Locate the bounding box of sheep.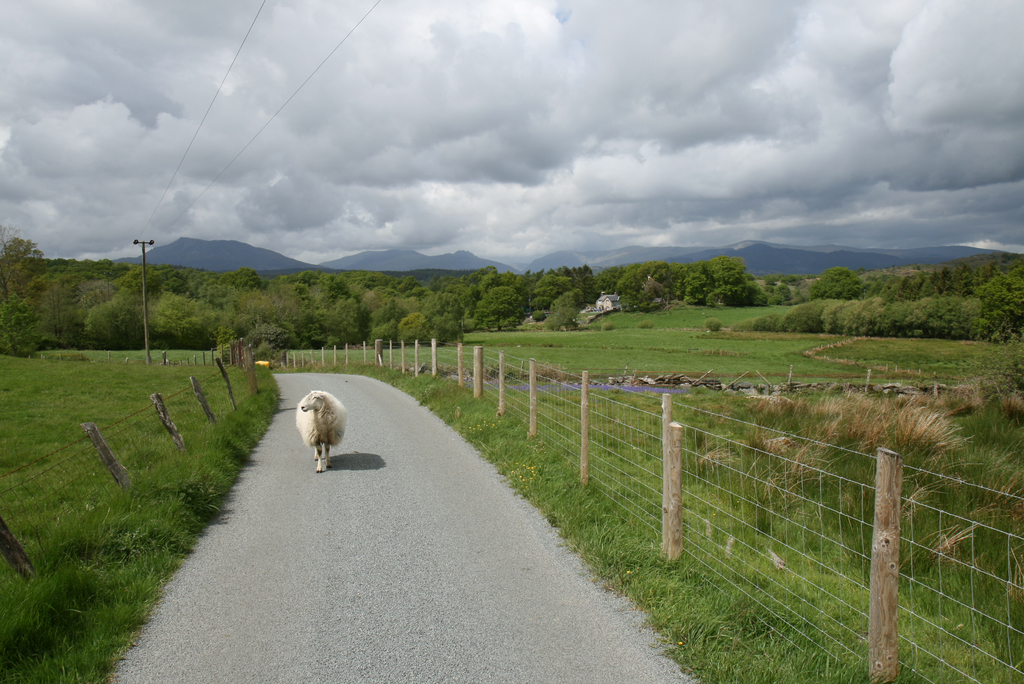
Bounding box: <bbox>282, 386, 343, 472</bbox>.
